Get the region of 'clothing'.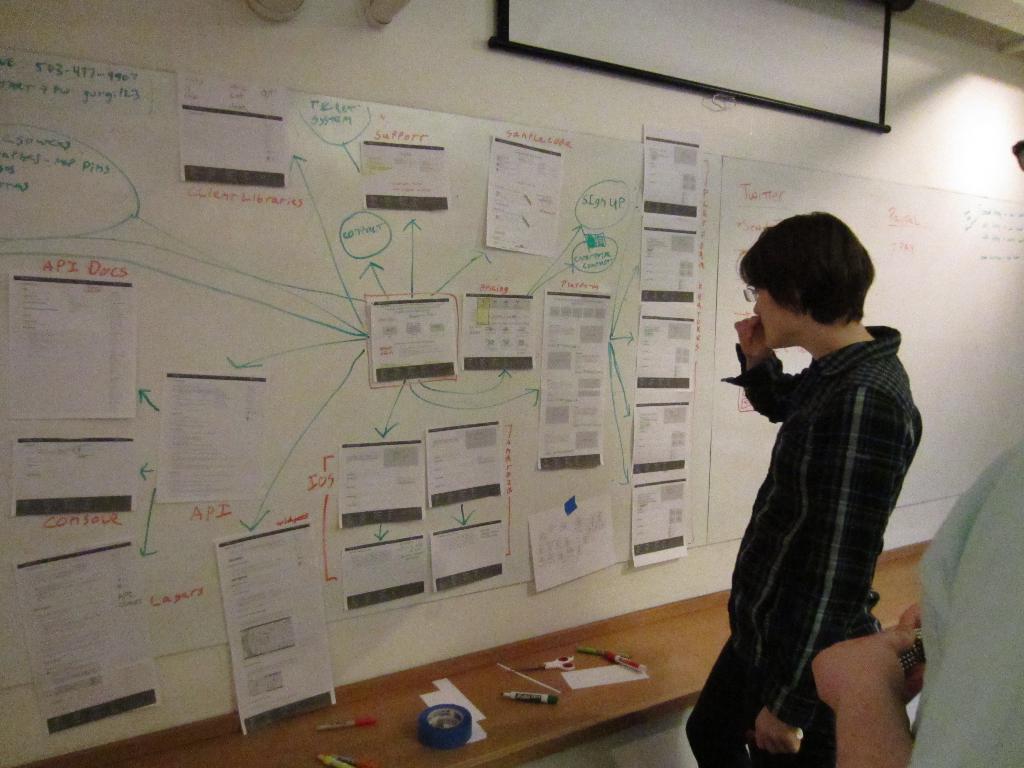
(689,326,922,767).
